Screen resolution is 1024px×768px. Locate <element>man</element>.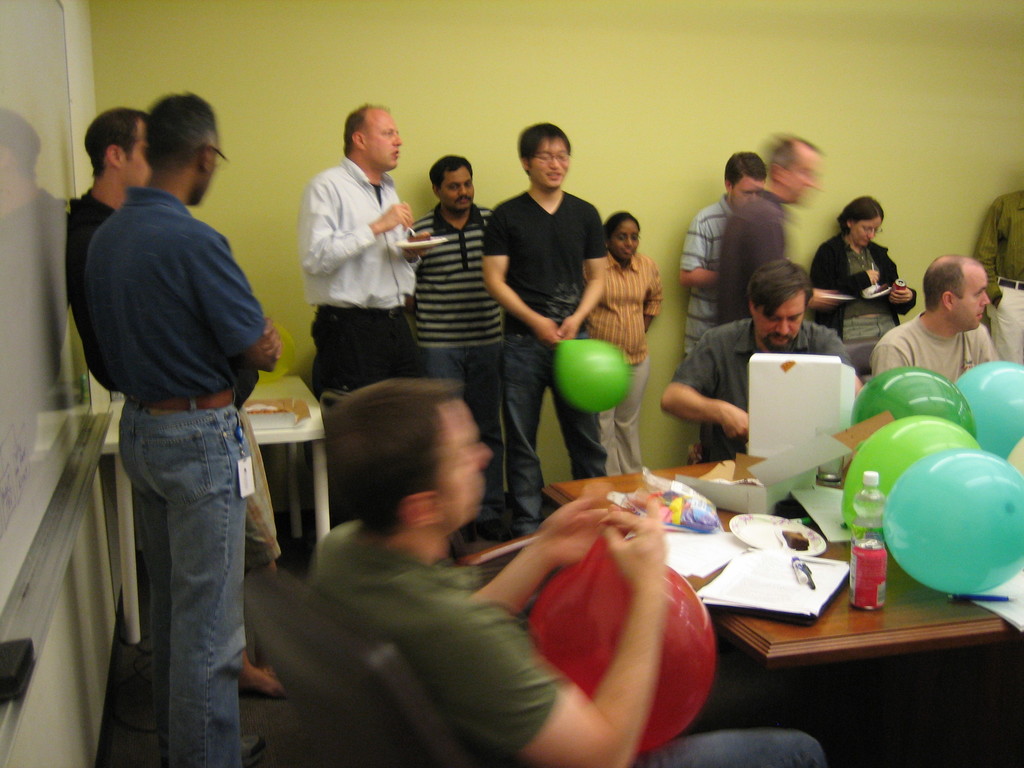
pyautogui.locateOnScreen(479, 121, 613, 543).
